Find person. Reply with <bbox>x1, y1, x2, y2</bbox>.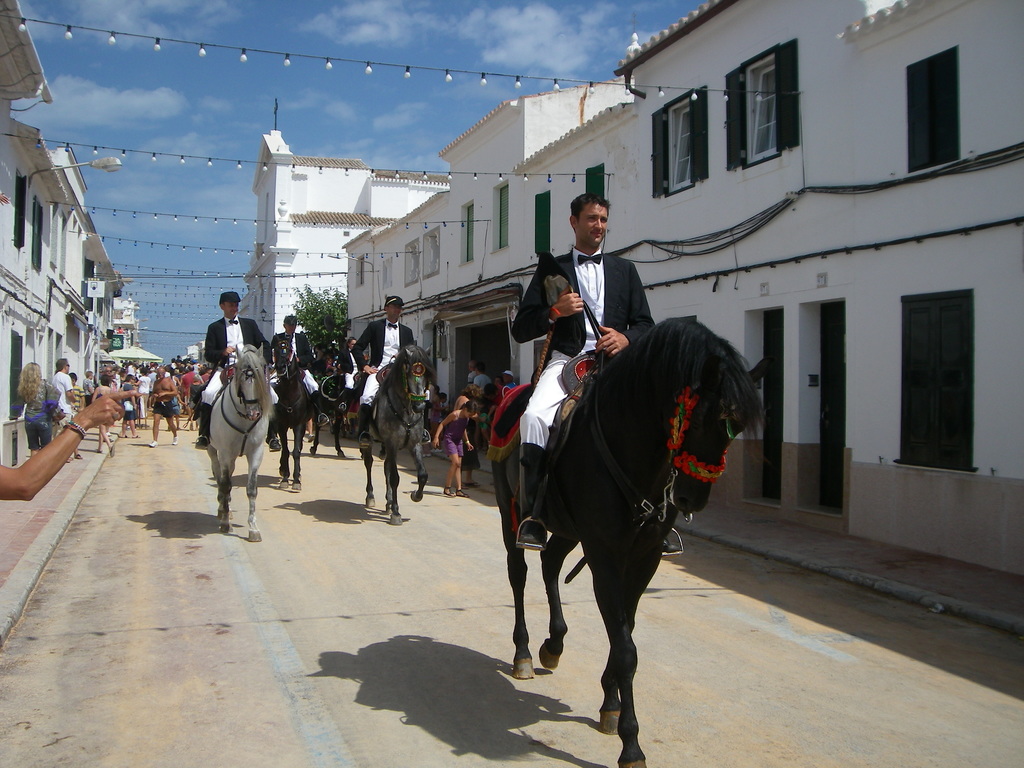
<bbox>24, 372, 59, 451</bbox>.
